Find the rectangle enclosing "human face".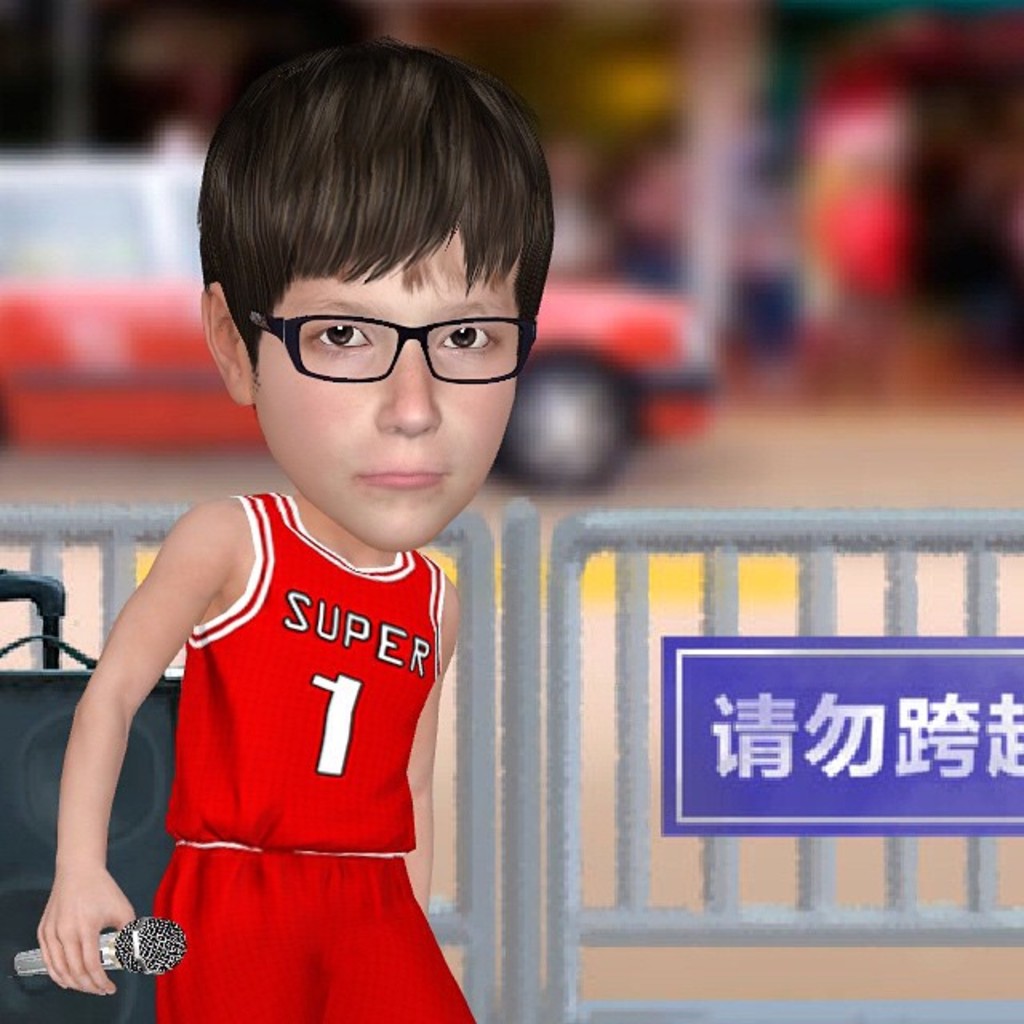
region(250, 232, 520, 552).
